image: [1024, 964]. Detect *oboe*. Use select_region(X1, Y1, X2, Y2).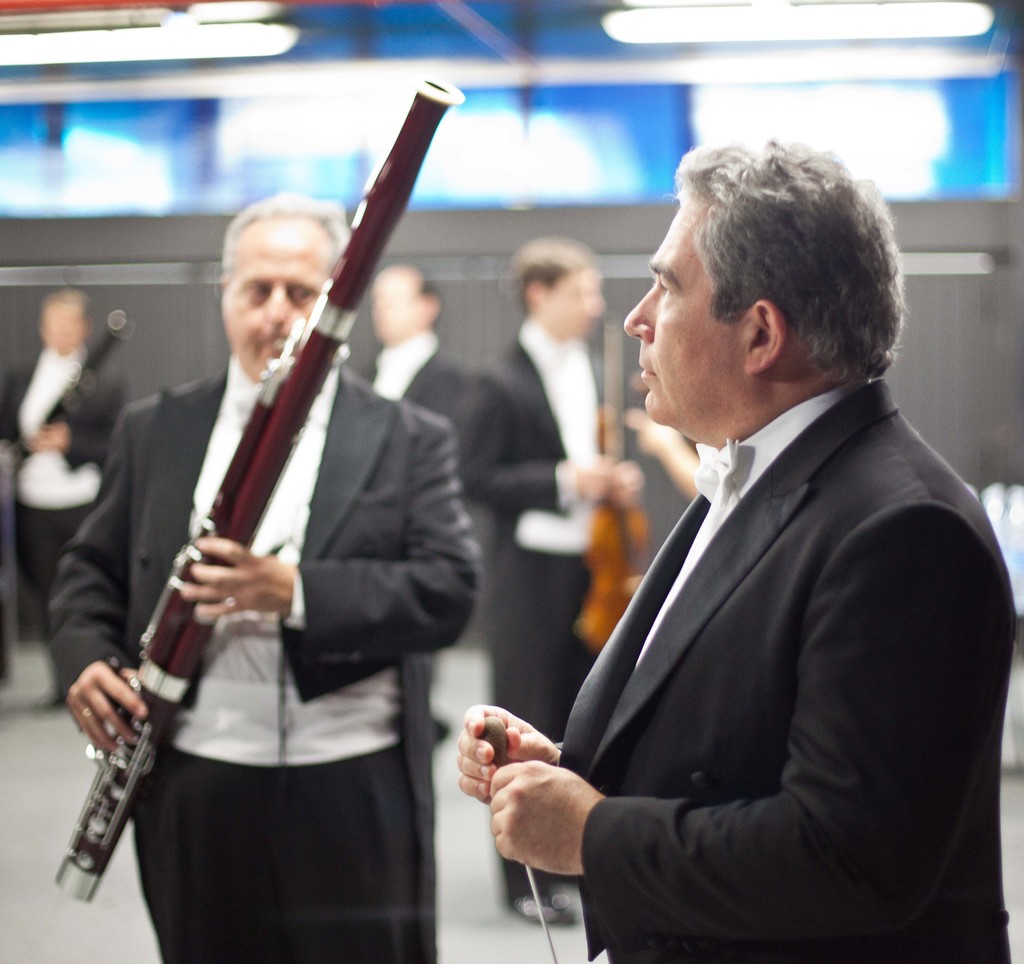
select_region(47, 72, 462, 904).
